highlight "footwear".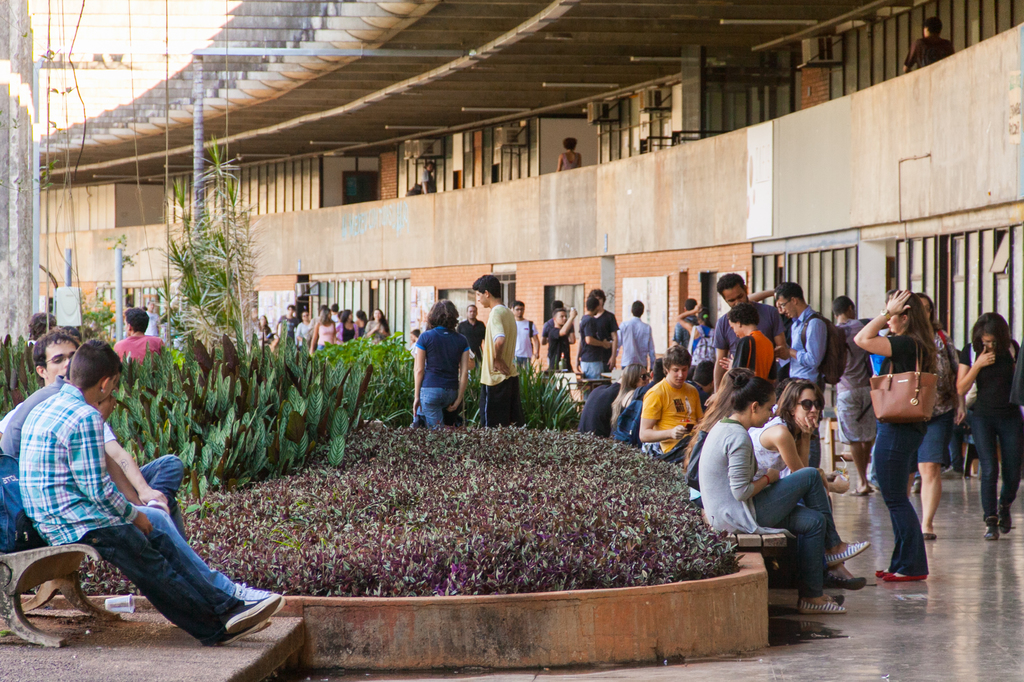
Highlighted region: [left=873, top=569, right=886, bottom=578].
